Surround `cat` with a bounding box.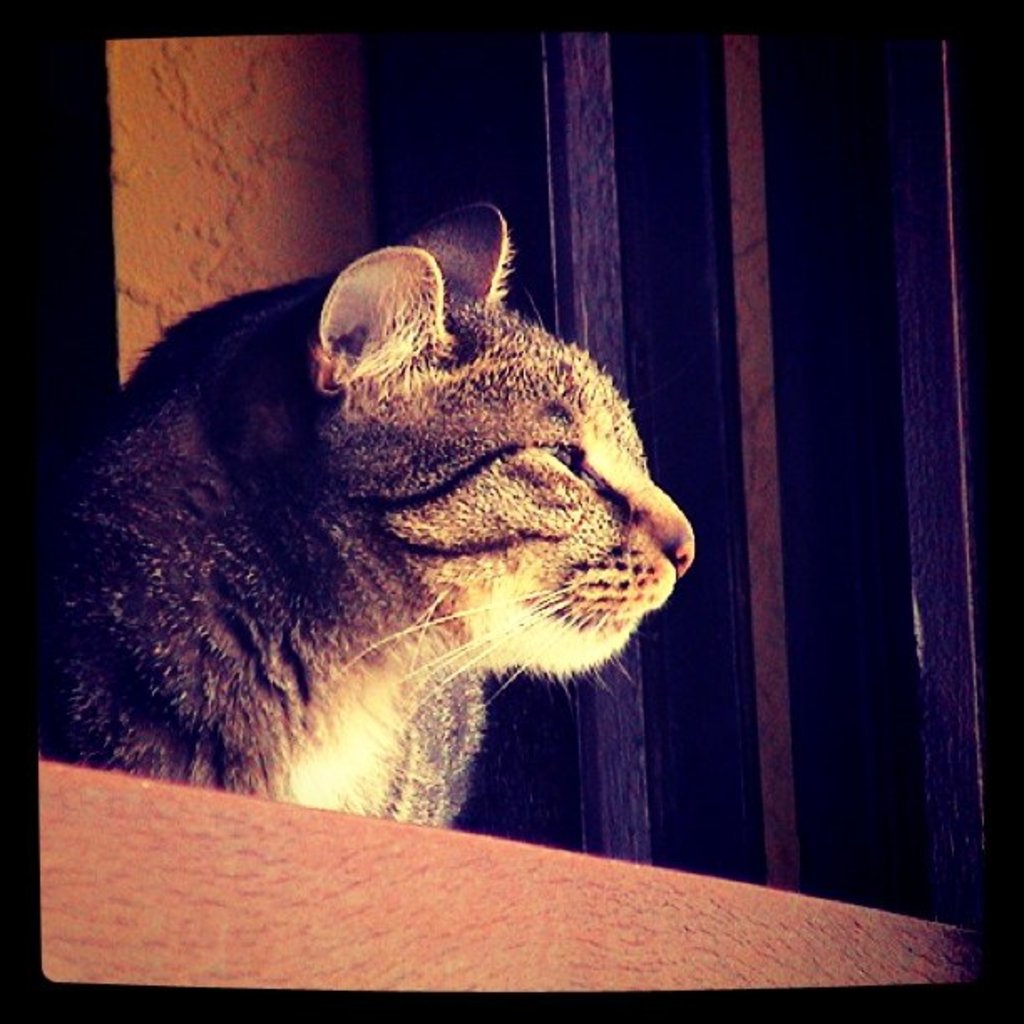
38:196:706:815.
